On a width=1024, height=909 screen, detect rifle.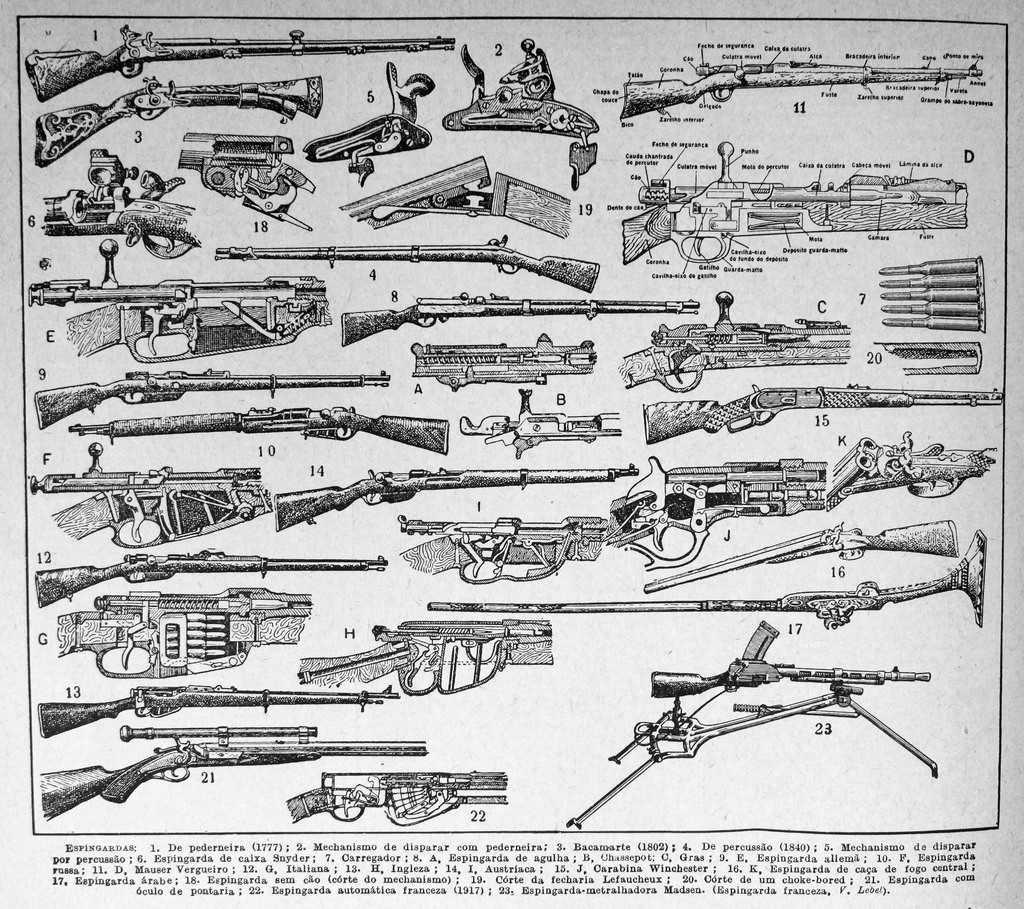
bbox(614, 63, 981, 124).
